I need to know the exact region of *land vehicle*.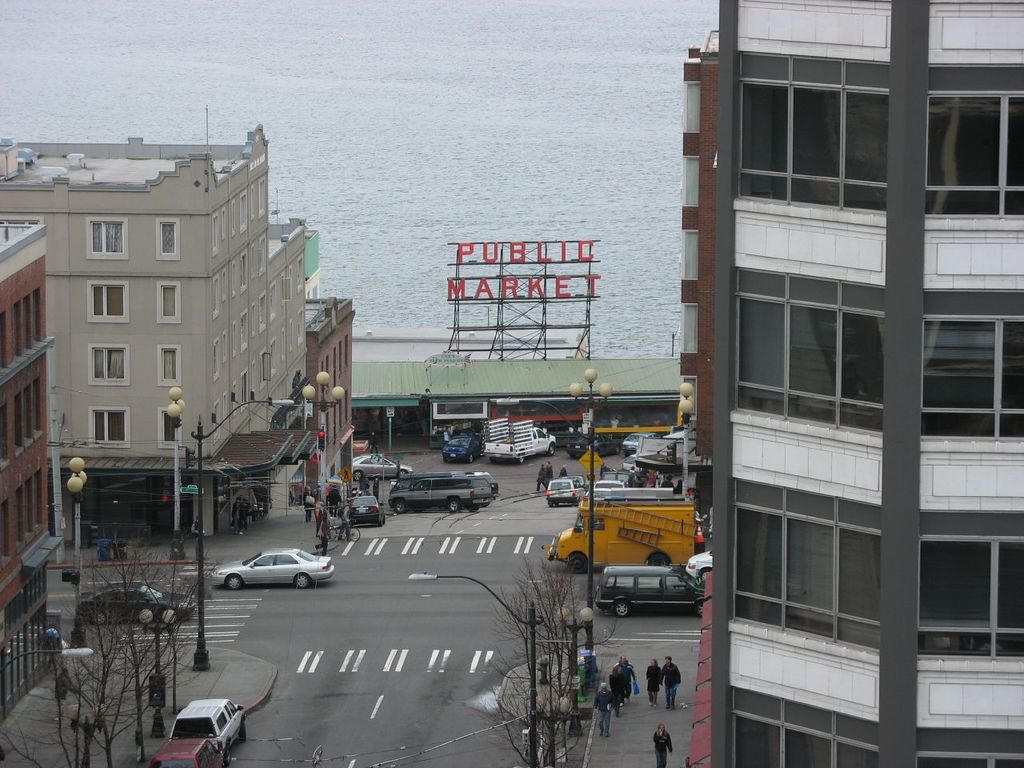
Region: 545/477/583/509.
